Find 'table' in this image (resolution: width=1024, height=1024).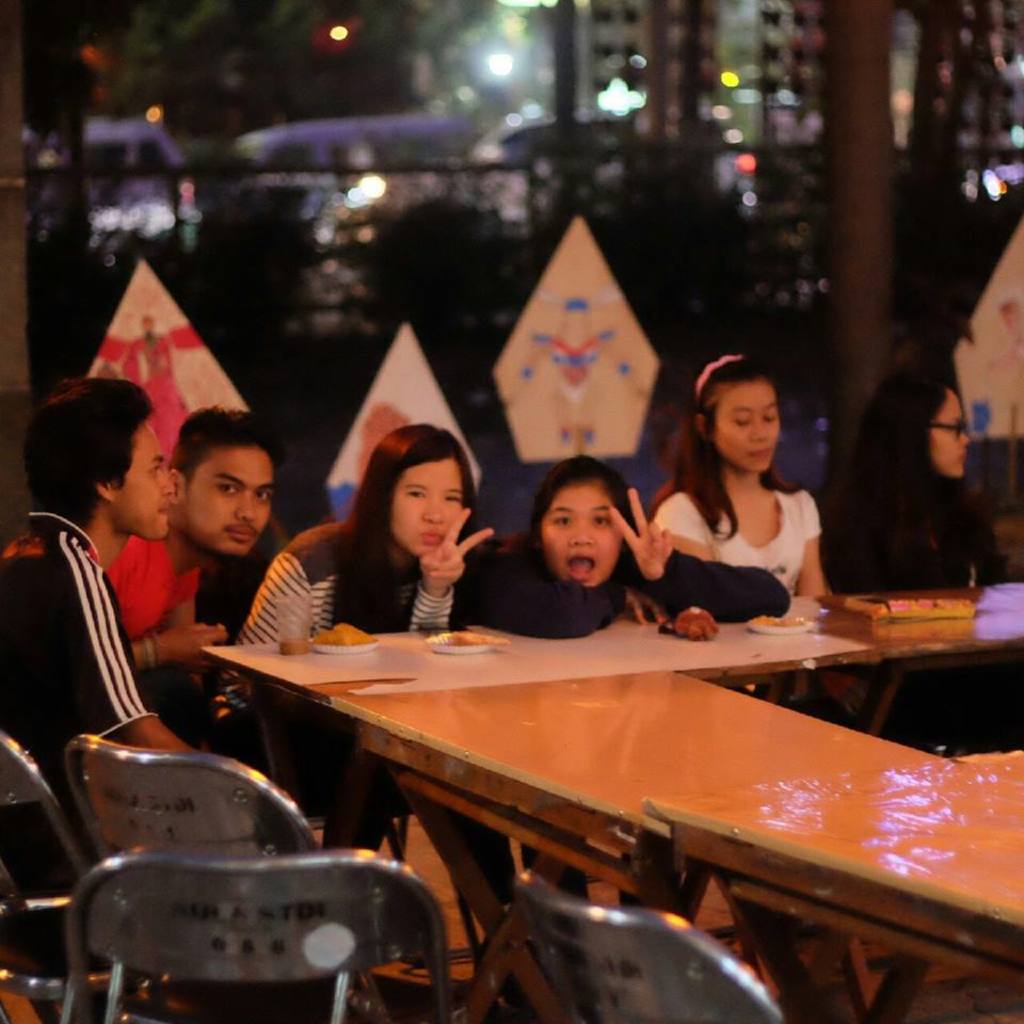
<bbox>194, 573, 1023, 992</bbox>.
